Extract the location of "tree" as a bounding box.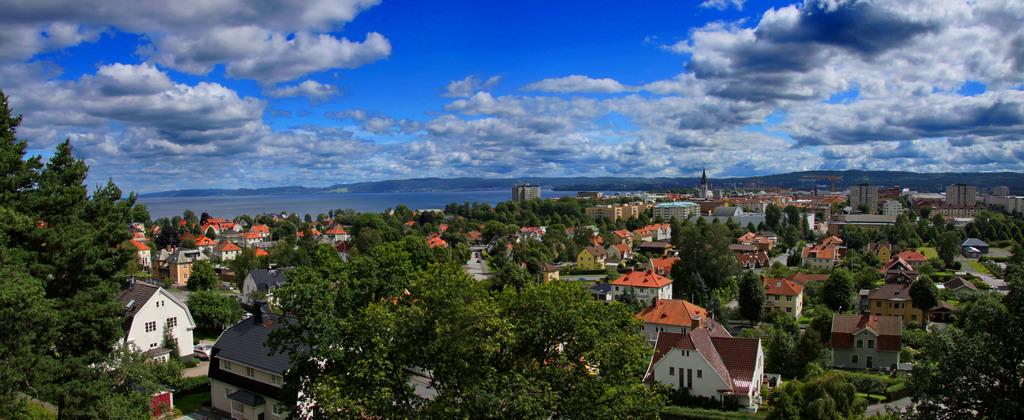
locate(767, 369, 859, 419).
